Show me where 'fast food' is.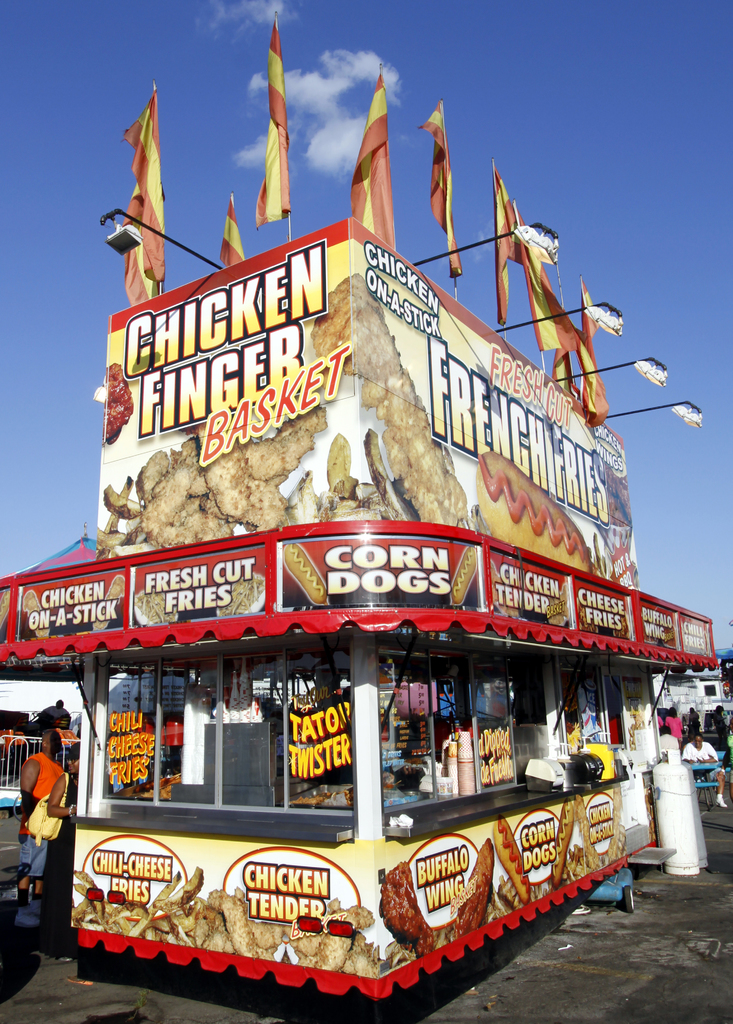
'fast food' is at bbox=[68, 864, 155, 941].
